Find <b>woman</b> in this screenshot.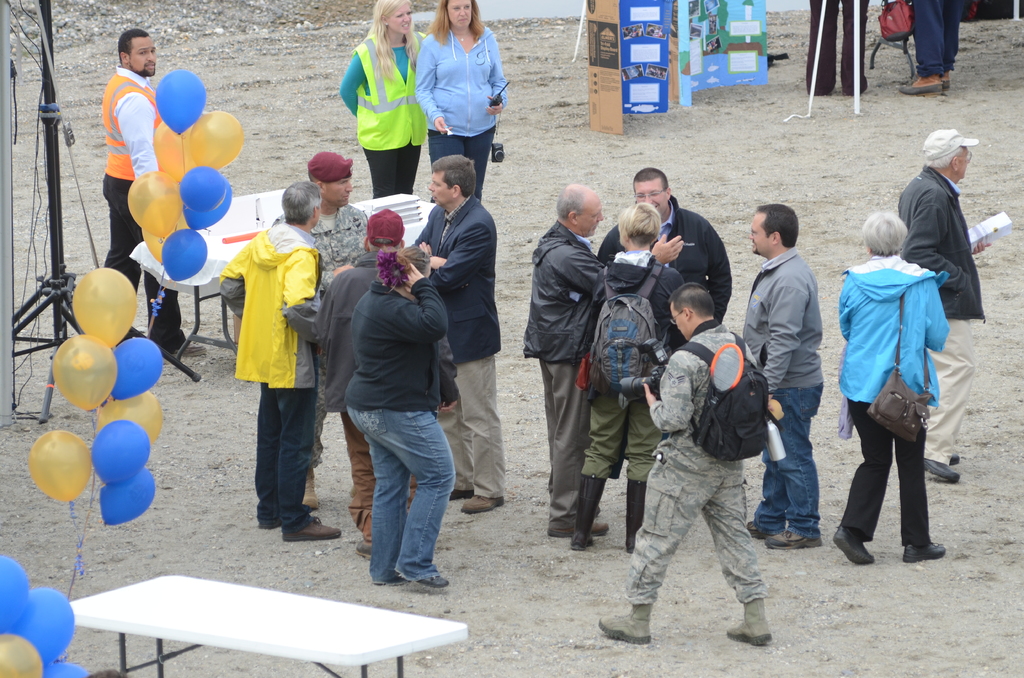
The bounding box for <b>woman</b> is {"x1": 413, "y1": 0, "x2": 508, "y2": 195}.
